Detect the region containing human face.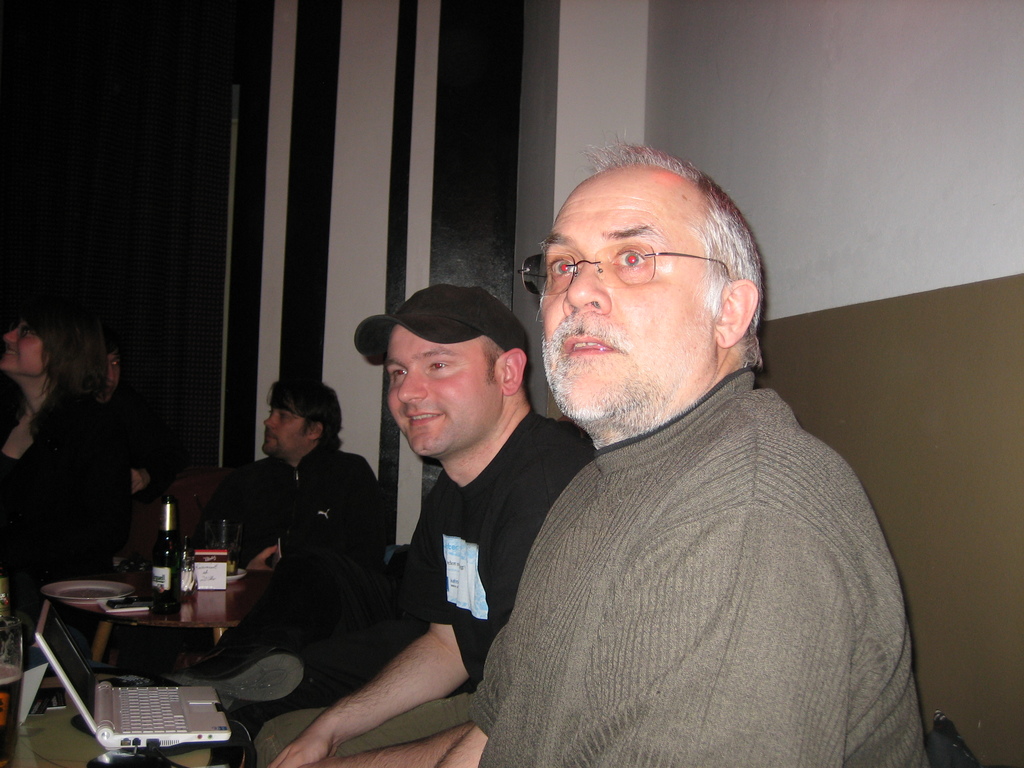
Rect(524, 139, 754, 436).
